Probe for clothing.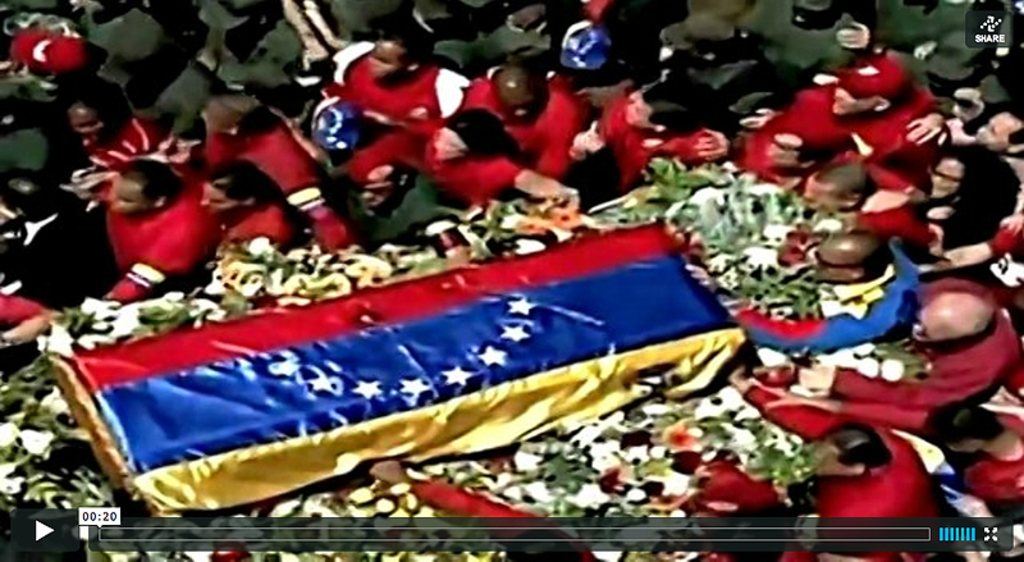
Probe result: x1=759, y1=63, x2=915, y2=145.
